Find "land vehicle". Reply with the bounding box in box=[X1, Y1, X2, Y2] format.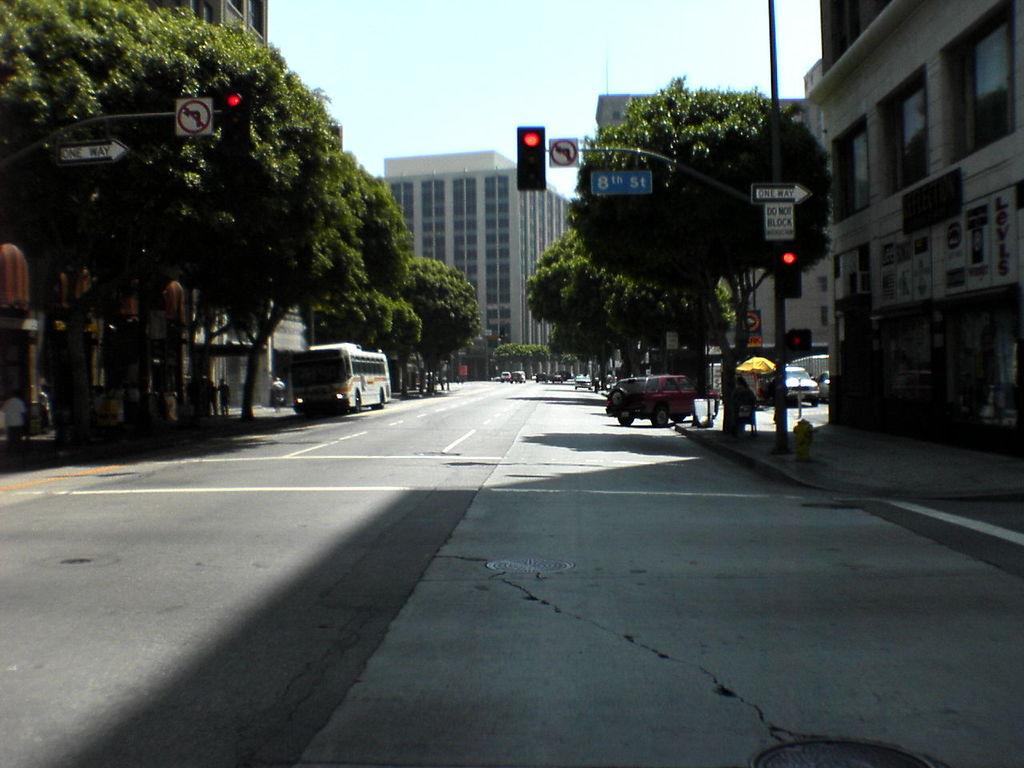
box=[275, 335, 394, 418].
